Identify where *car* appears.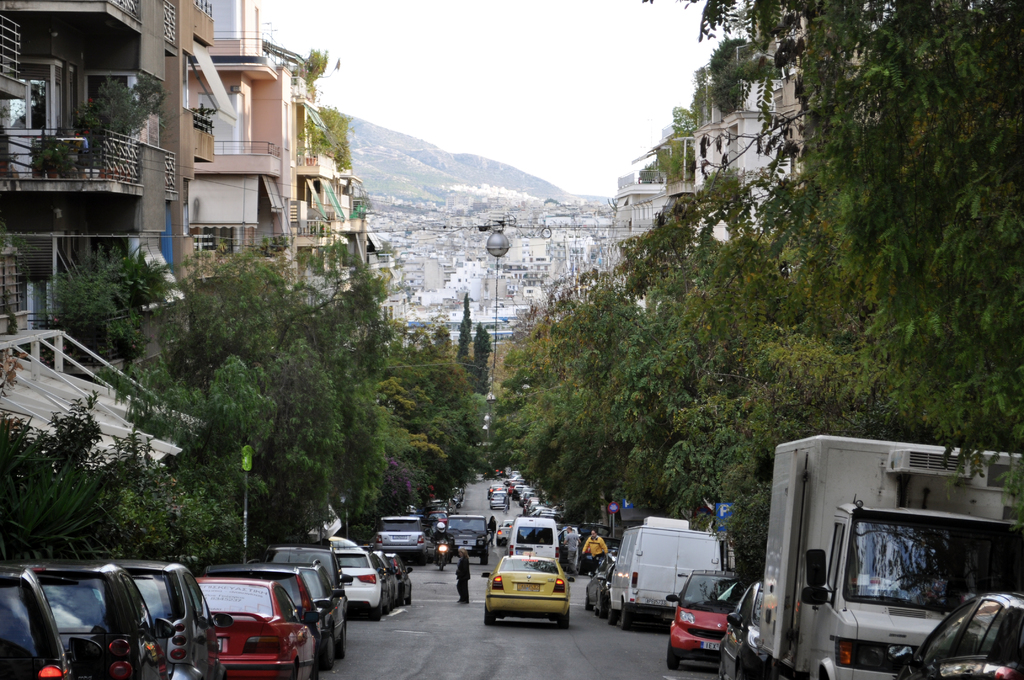
Appears at {"x1": 888, "y1": 587, "x2": 1023, "y2": 679}.
